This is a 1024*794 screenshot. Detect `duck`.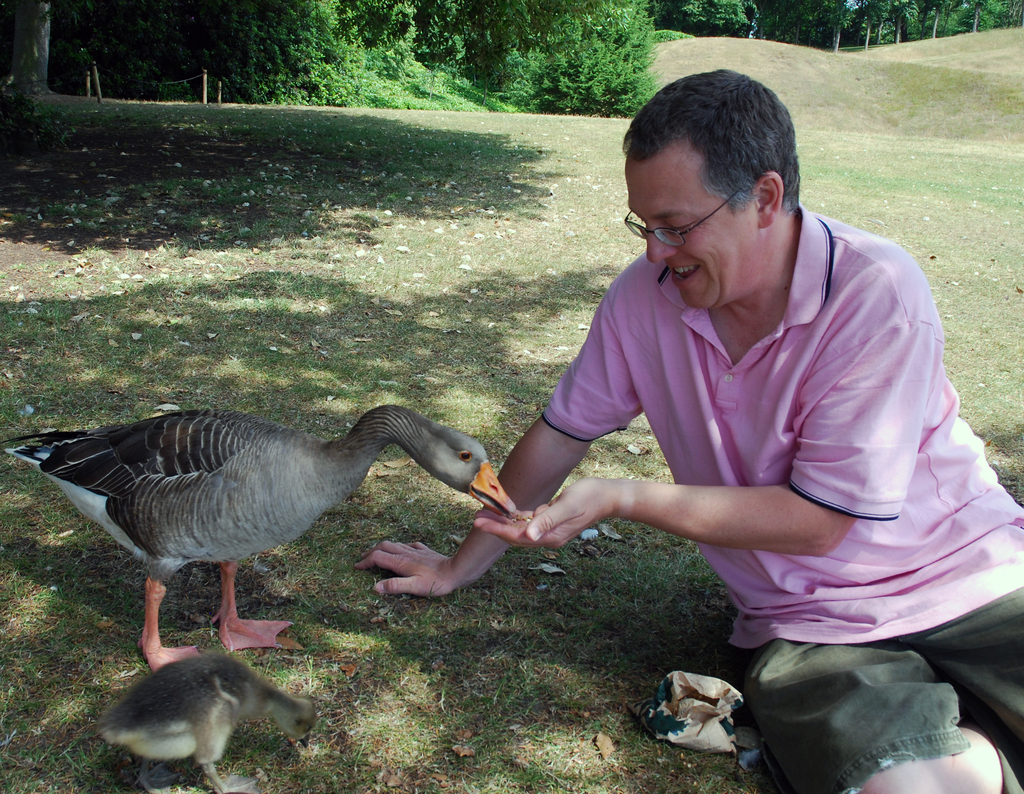
[6,399,523,667].
